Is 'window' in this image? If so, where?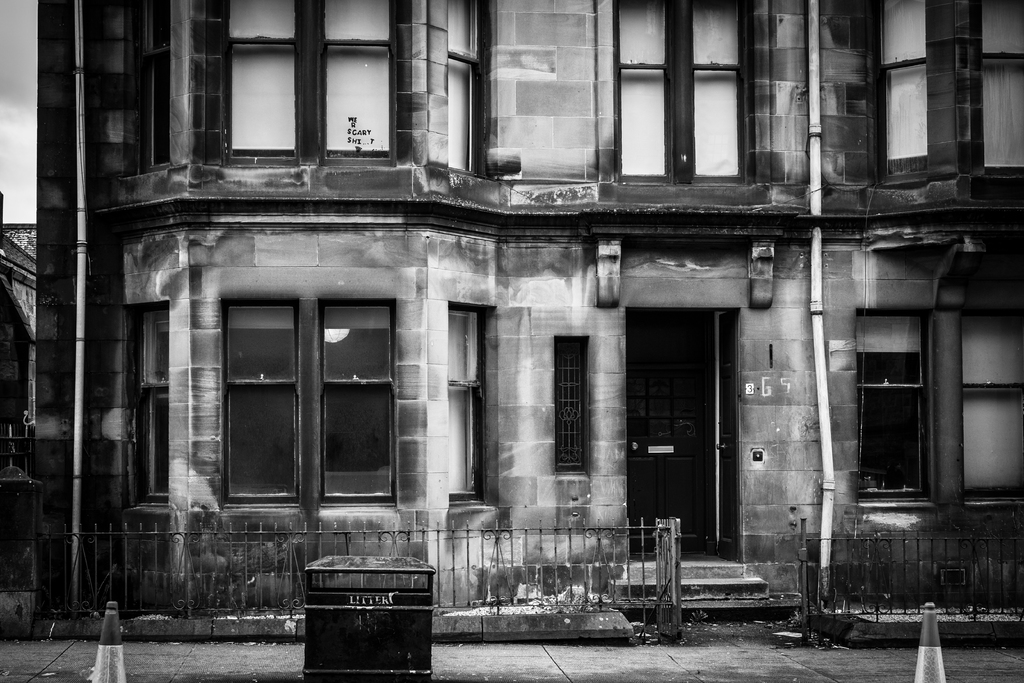
Yes, at <bbox>136, 0, 176, 170</bbox>.
